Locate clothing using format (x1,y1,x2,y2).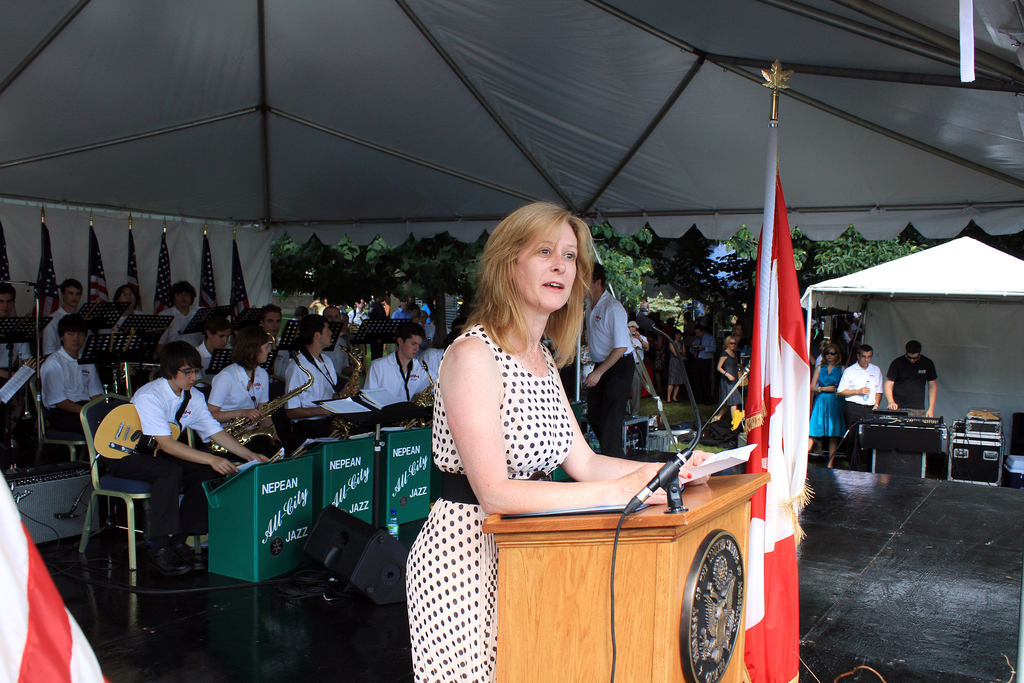
(811,359,841,436).
